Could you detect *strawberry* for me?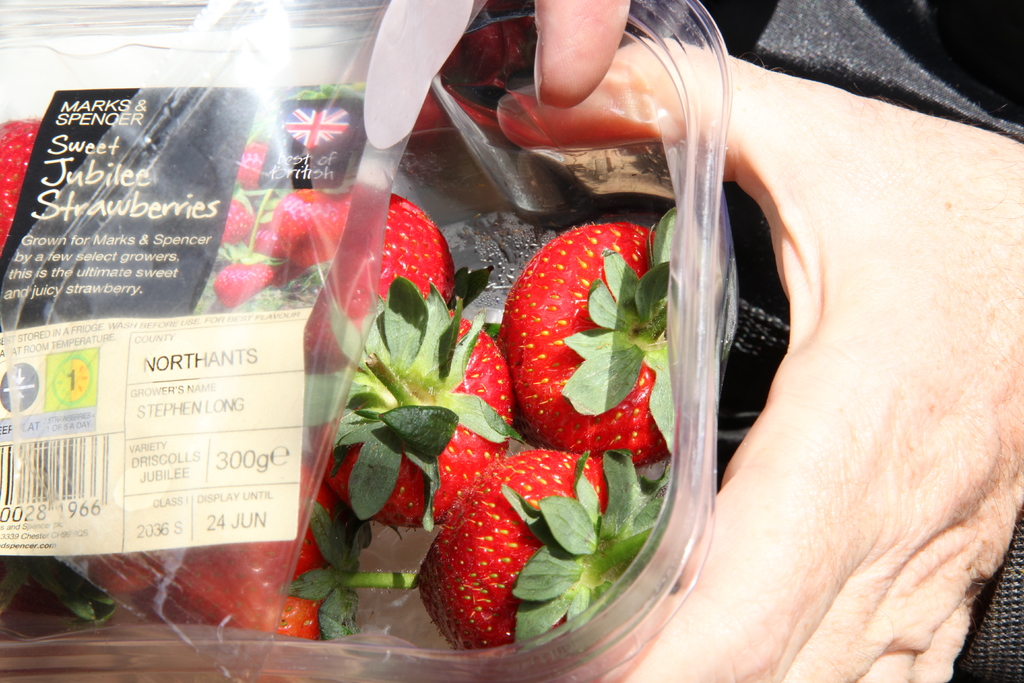
Detection result: bbox(503, 222, 672, 459).
